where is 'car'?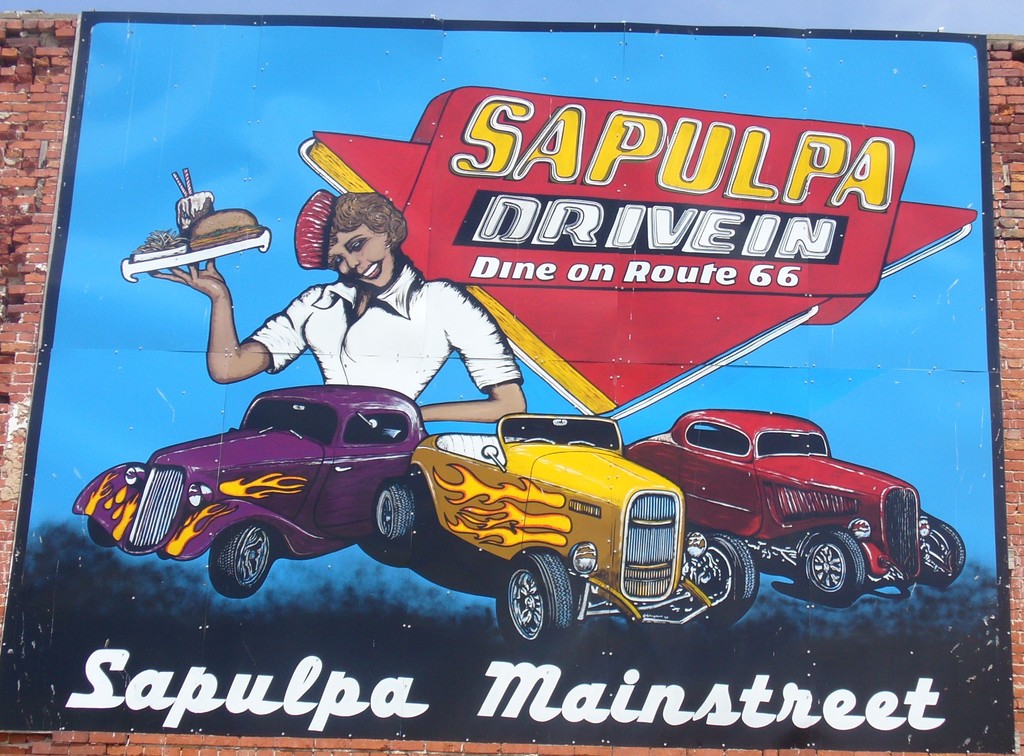
<bbox>72, 380, 430, 602</bbox>.
